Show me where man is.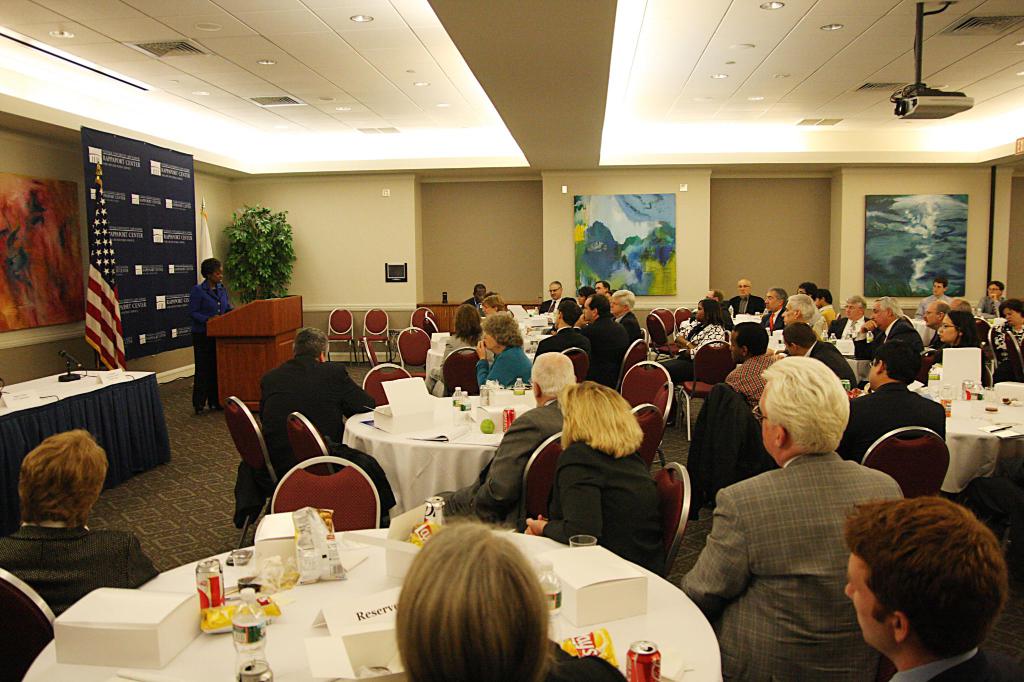
man is at [385, 351, 577, 541].
